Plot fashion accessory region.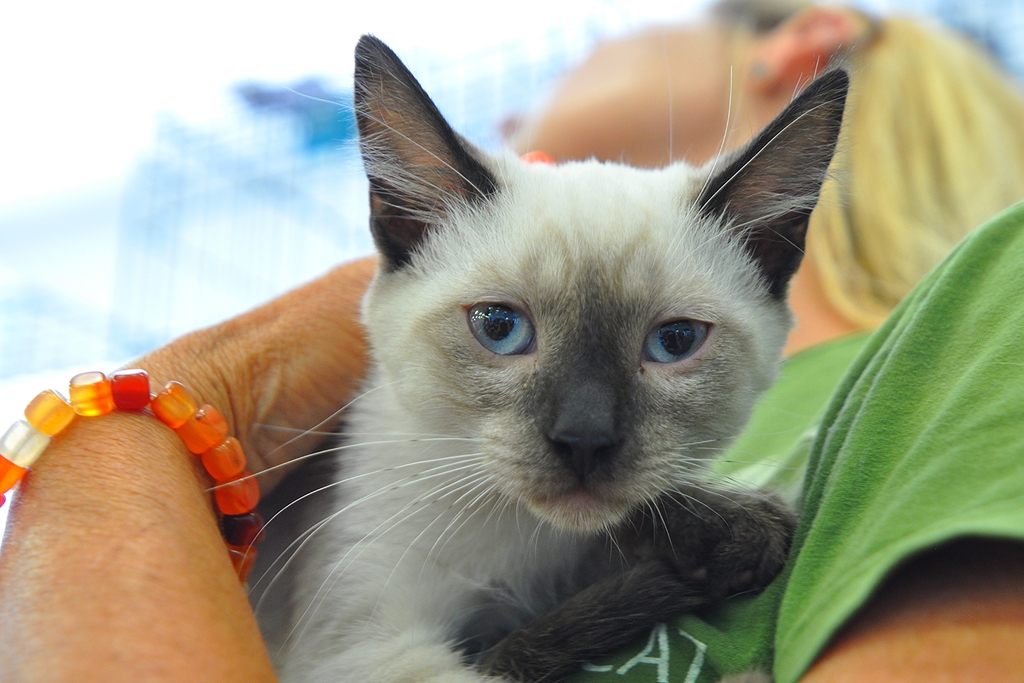
Plotted at rect(0, 365, 262, 582).
